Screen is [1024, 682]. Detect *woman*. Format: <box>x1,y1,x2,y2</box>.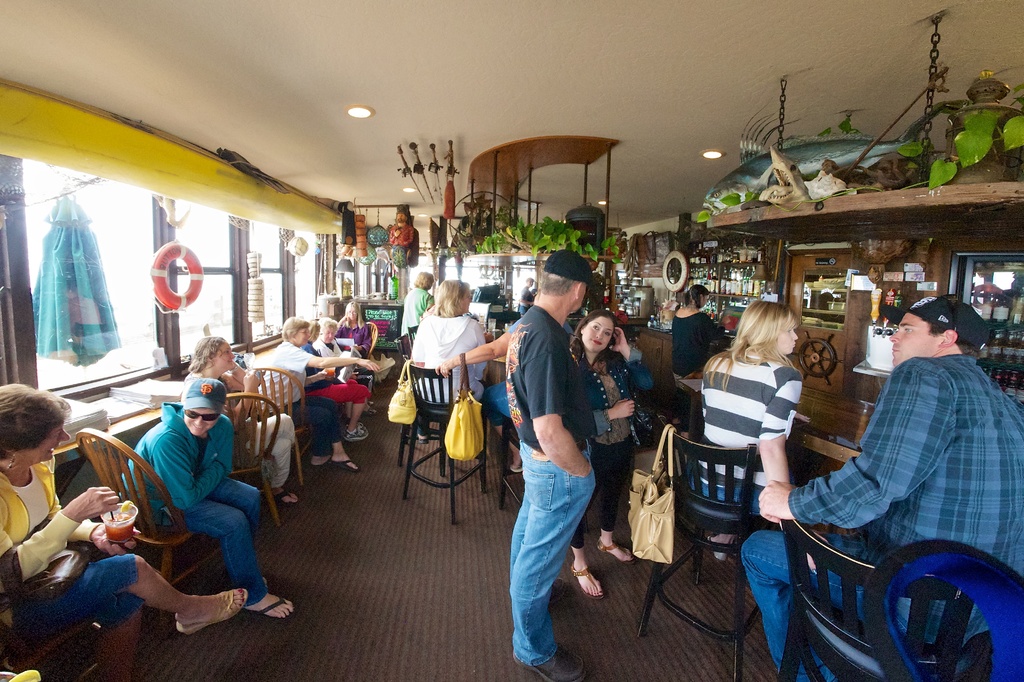
<box>336,302,376,358</box>.
